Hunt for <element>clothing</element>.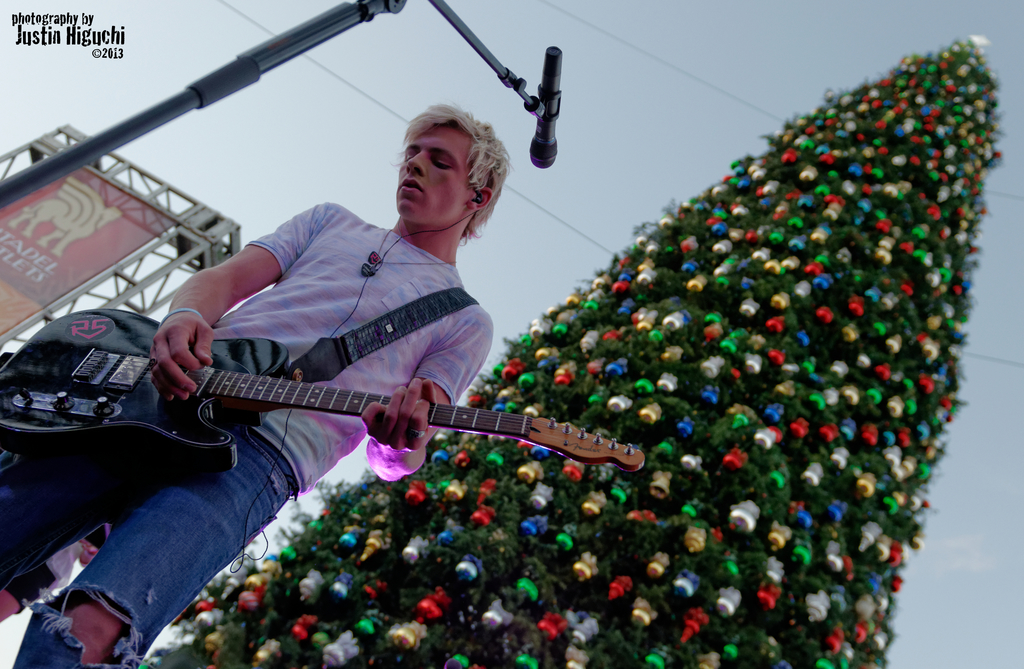
Hunted down at select_region(7, 538, 88, 616).
